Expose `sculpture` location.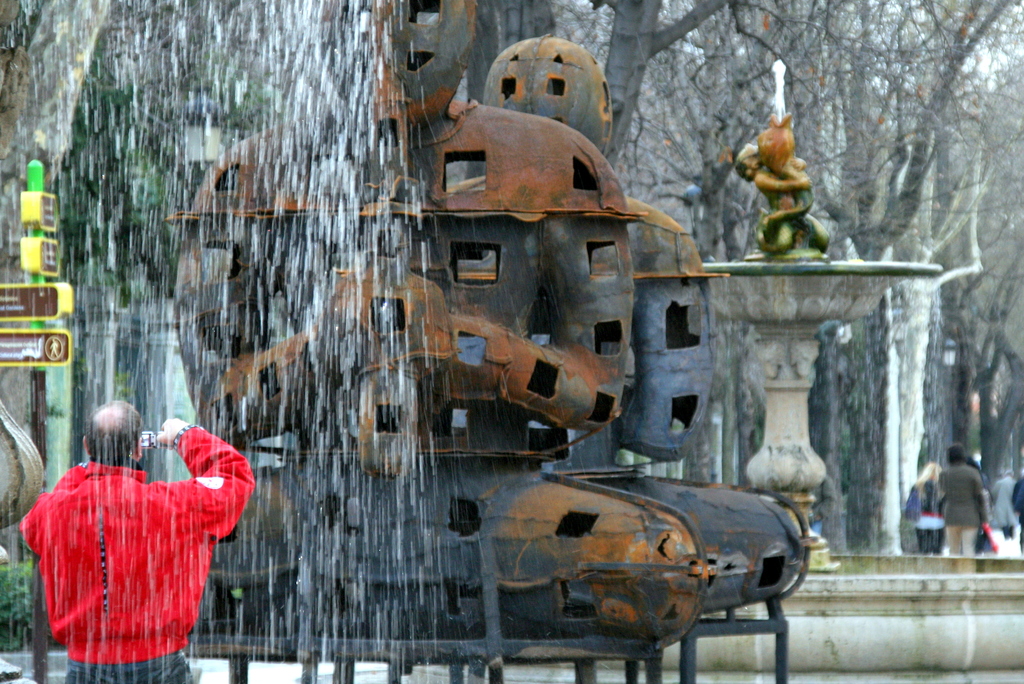
Exposed at (118, 0, 838, 683).
